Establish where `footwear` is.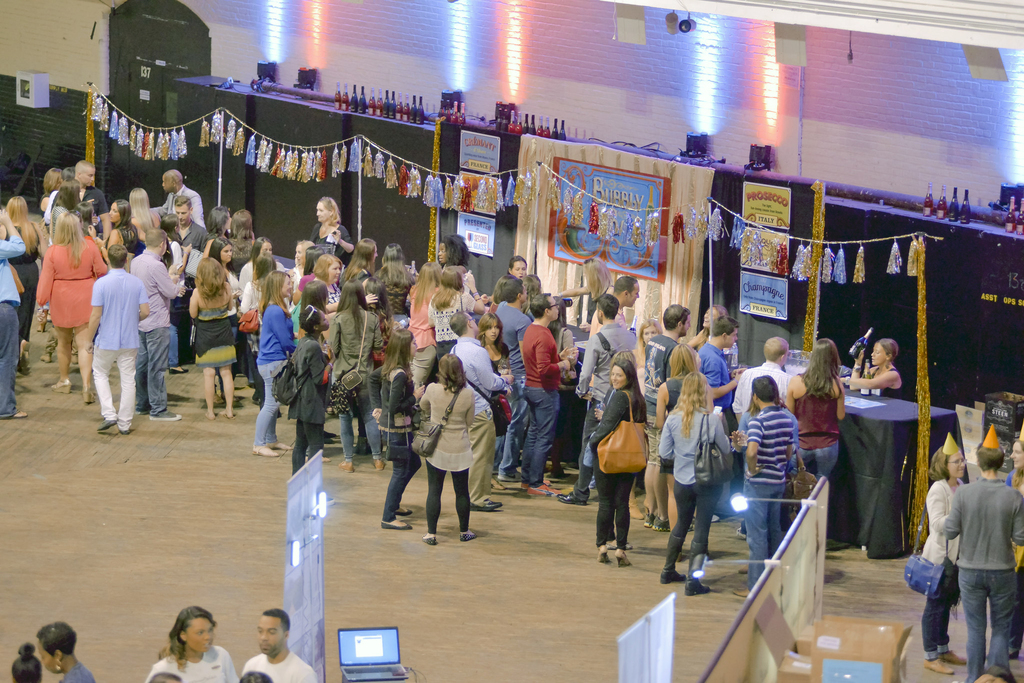
Established at [x1=497, y1=470, x2=521, y2=482].
